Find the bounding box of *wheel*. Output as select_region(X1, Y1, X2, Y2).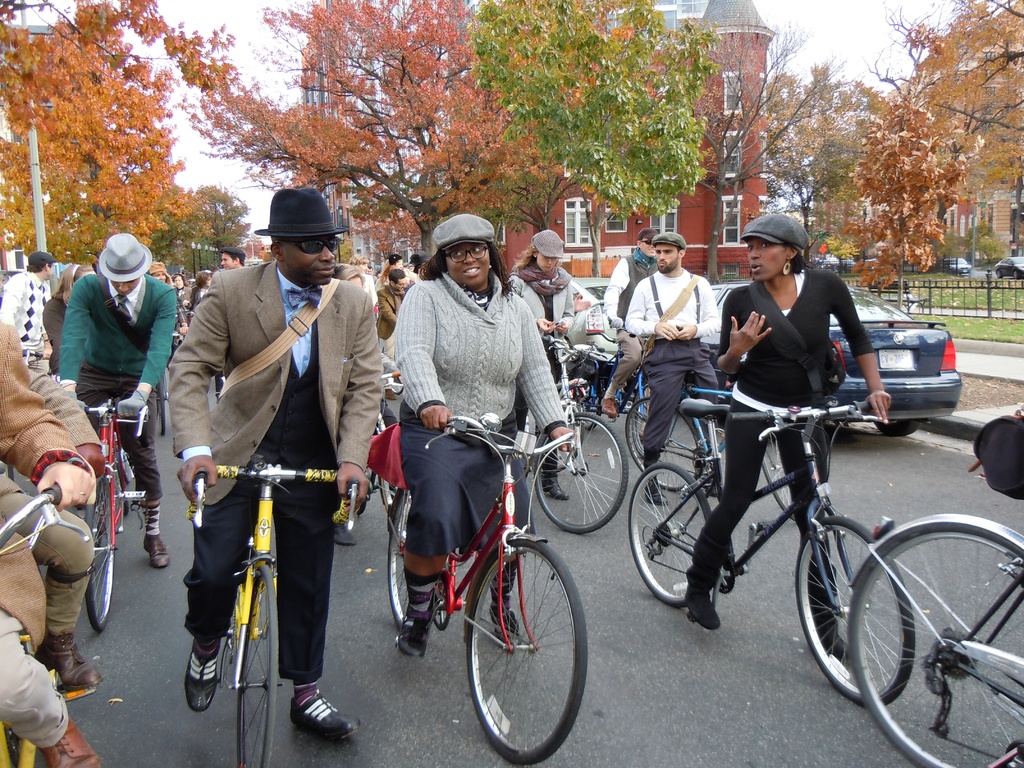
select_region(993, 266, 1001, 276).
